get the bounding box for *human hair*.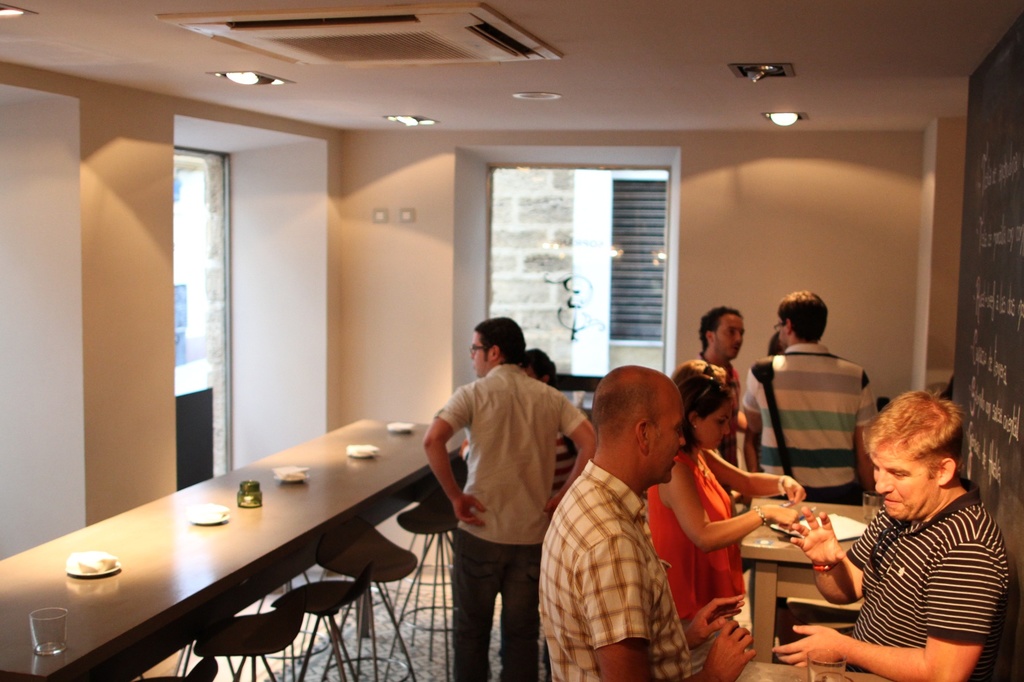
474,316,525,365.
